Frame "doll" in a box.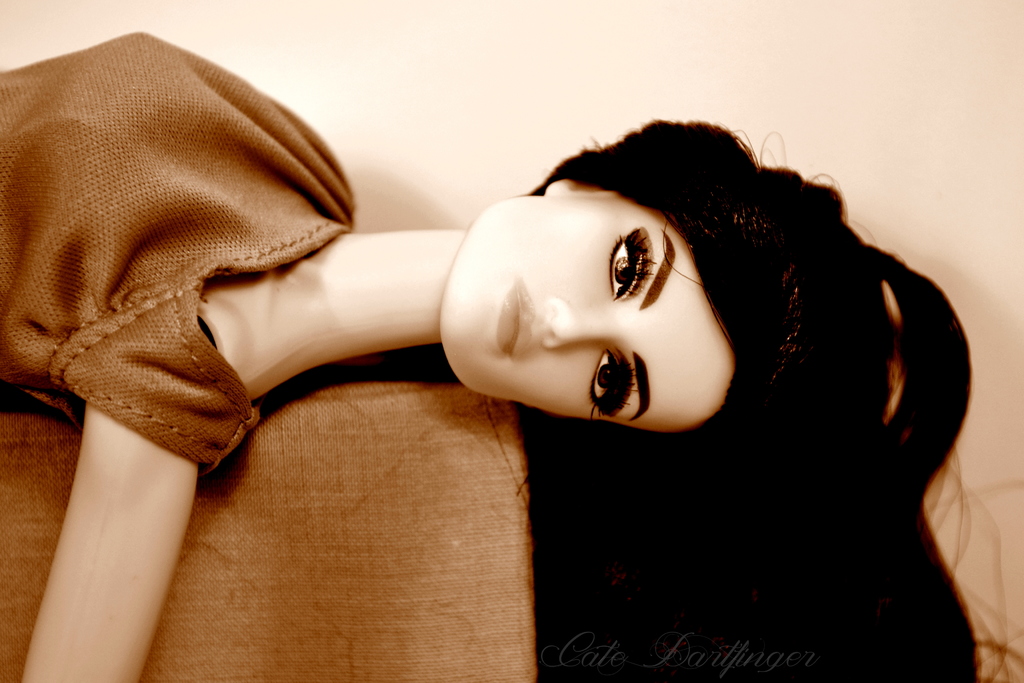
[left=3, top=26, right=835, bottom=667].
